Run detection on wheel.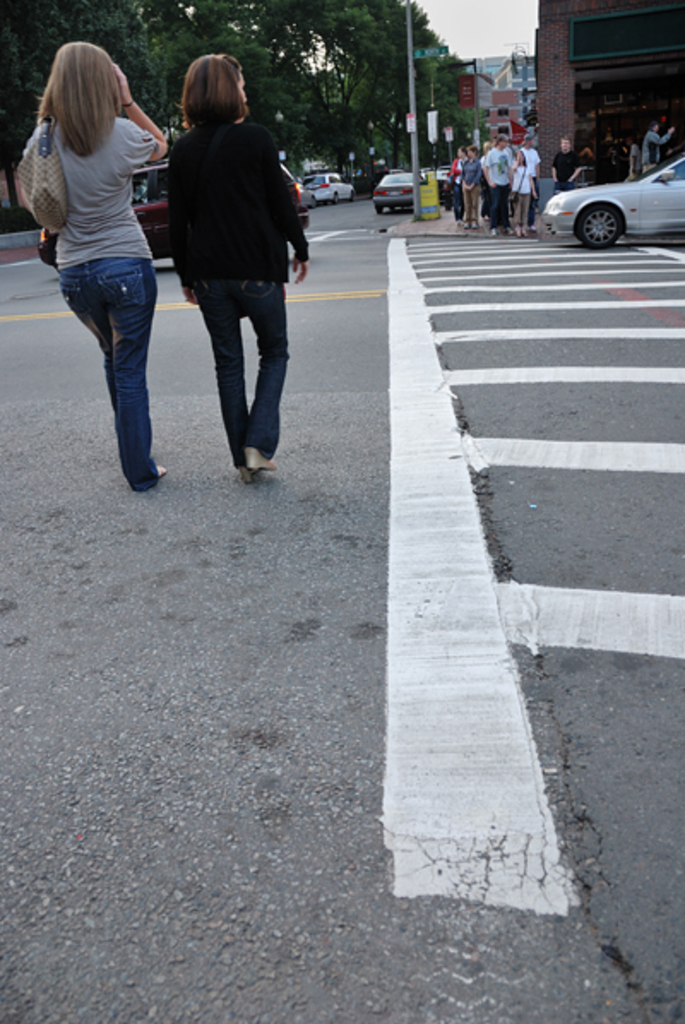
Result: (left=315, top=199, right=317, bottom=209).
